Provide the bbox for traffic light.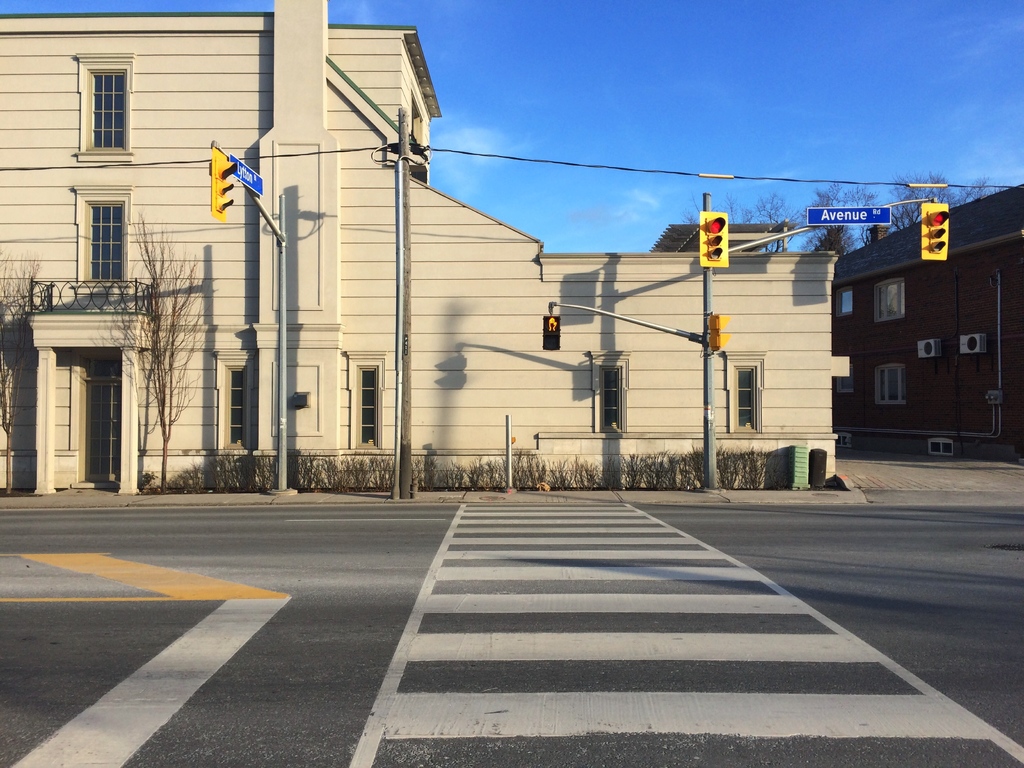
{"left": 700, "top": 211, "right": 730, "bottom": 268}.
